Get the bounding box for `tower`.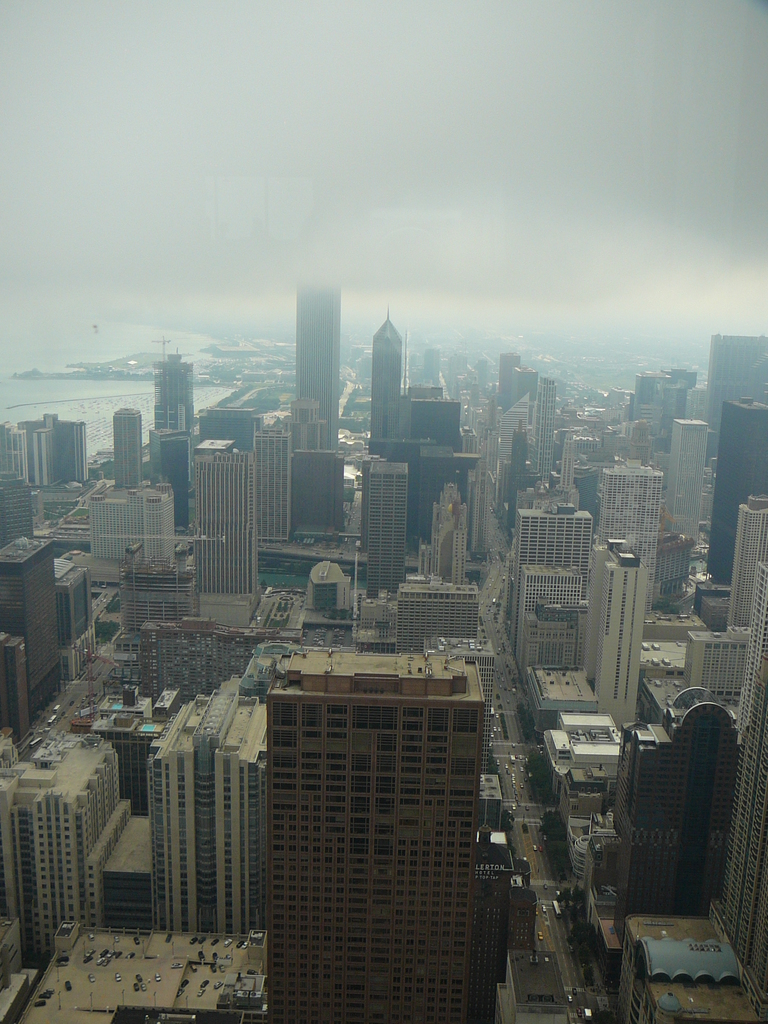
box(0, 414, 38, 491).
